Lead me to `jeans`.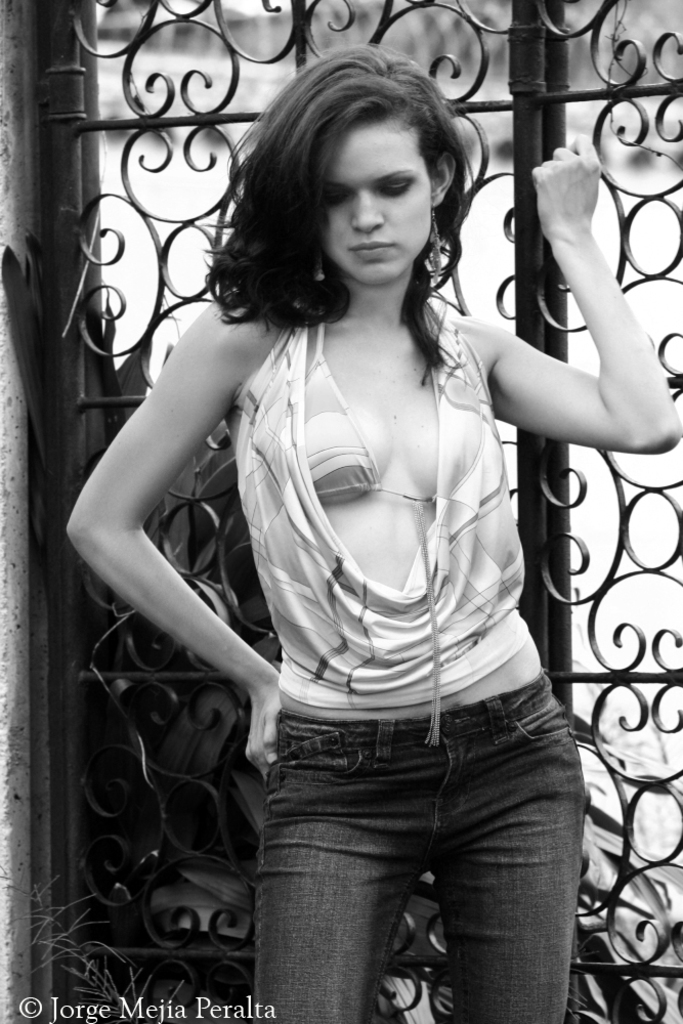
Lead to region(254, 673, 581, 1023).
